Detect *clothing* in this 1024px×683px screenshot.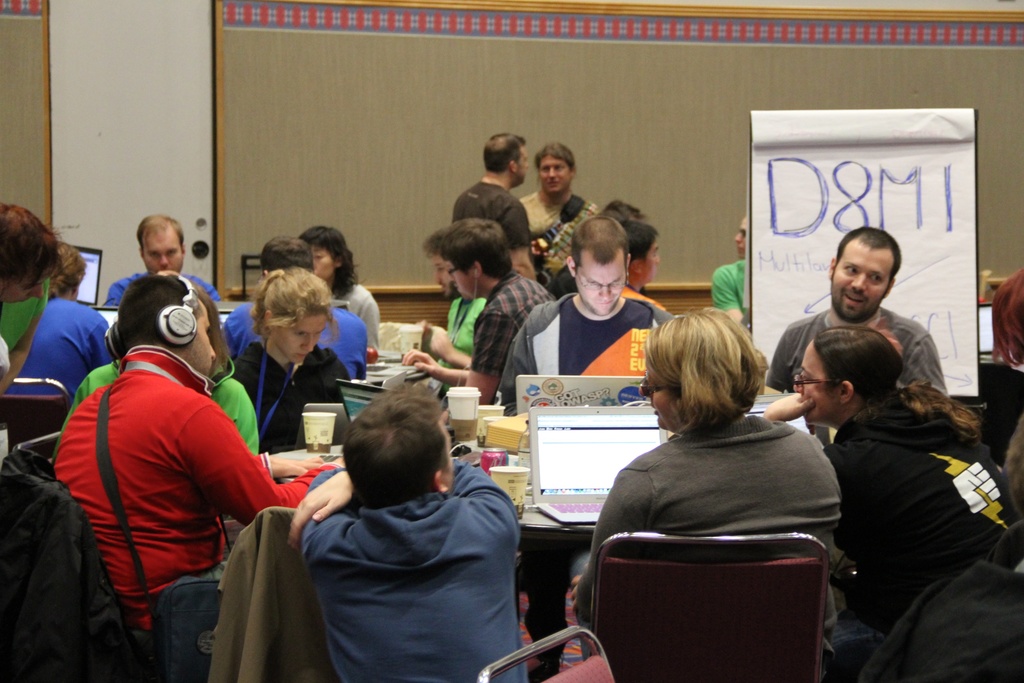
Detection: bbox(428, 295, 486, 392).
